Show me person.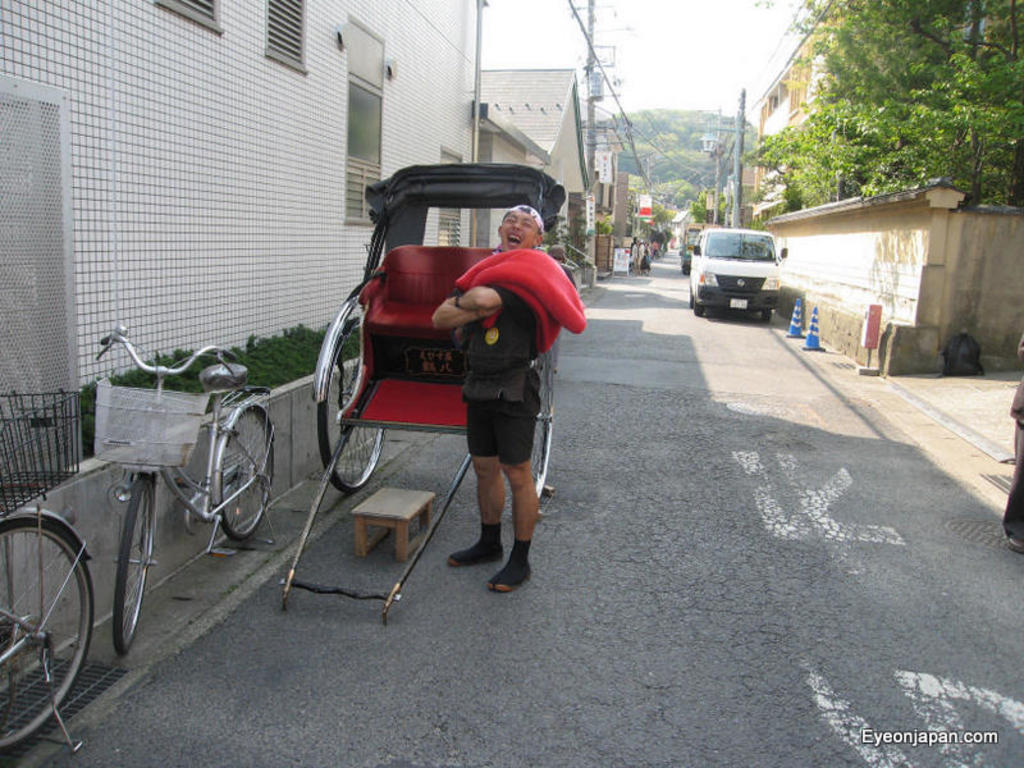
person is here: (431, 204, 543, 593).
